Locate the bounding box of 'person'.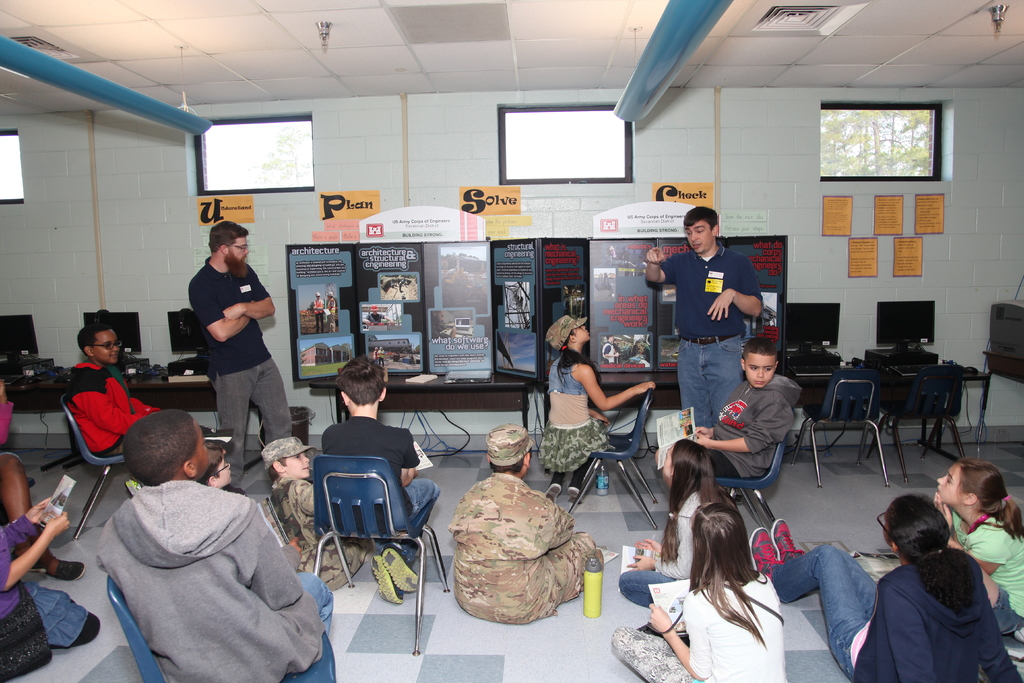
Bounding box: 678/327/806/494.
